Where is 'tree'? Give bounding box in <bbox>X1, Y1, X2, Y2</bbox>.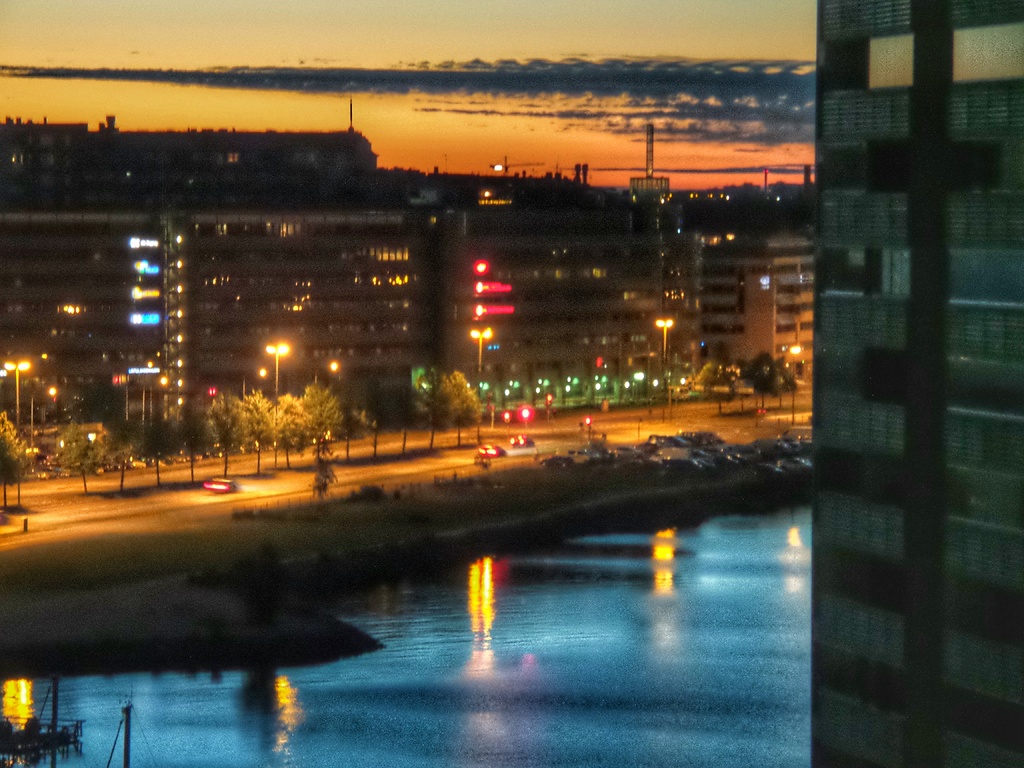
<bbox>100, 417, 142, 486</bbox>.
